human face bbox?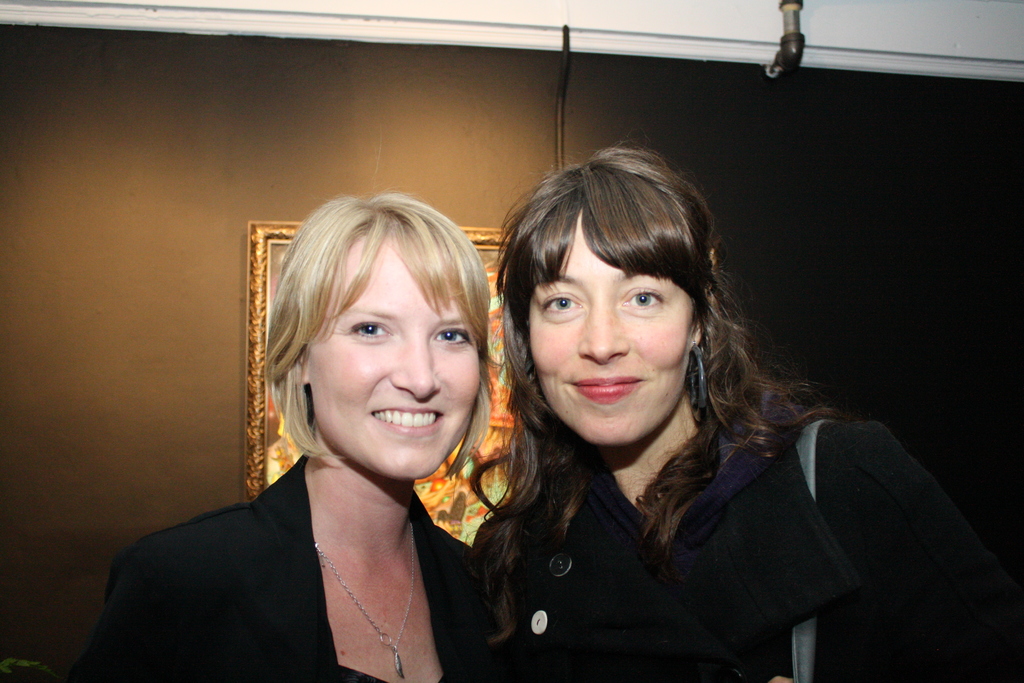
[x1=522, y1=215, x2=699, y2=447]
